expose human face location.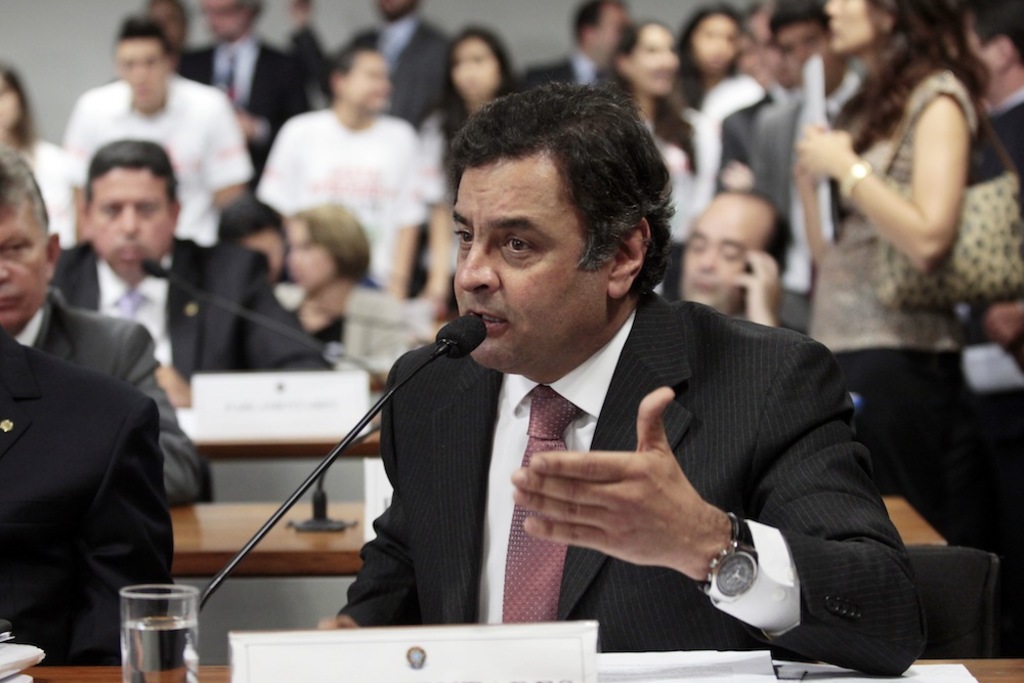
Exposed at l=447, t=32, r=503, b=99.
